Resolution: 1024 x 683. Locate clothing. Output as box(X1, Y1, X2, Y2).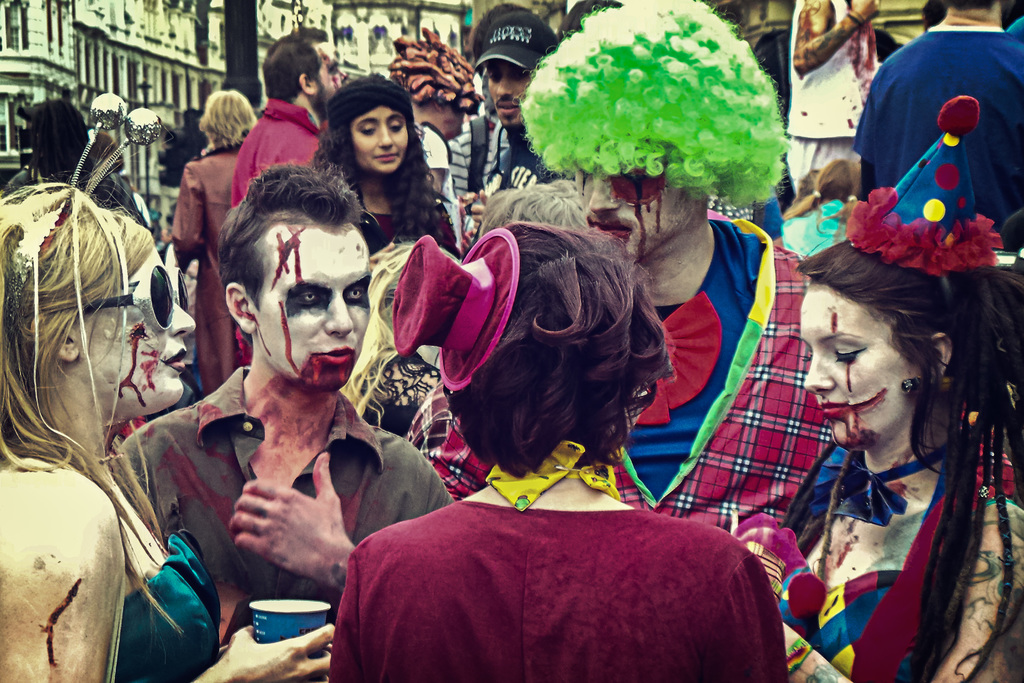
box(120, 539, 221, 682).
